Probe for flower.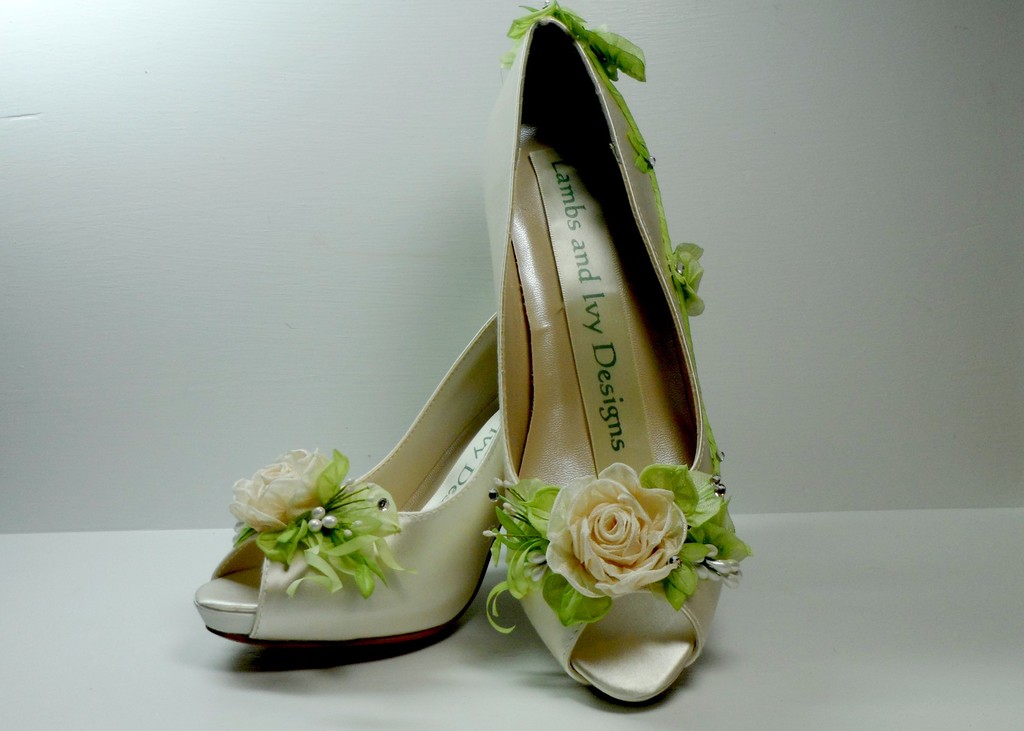
Probe result: box=[223, 446, 354, 538].
